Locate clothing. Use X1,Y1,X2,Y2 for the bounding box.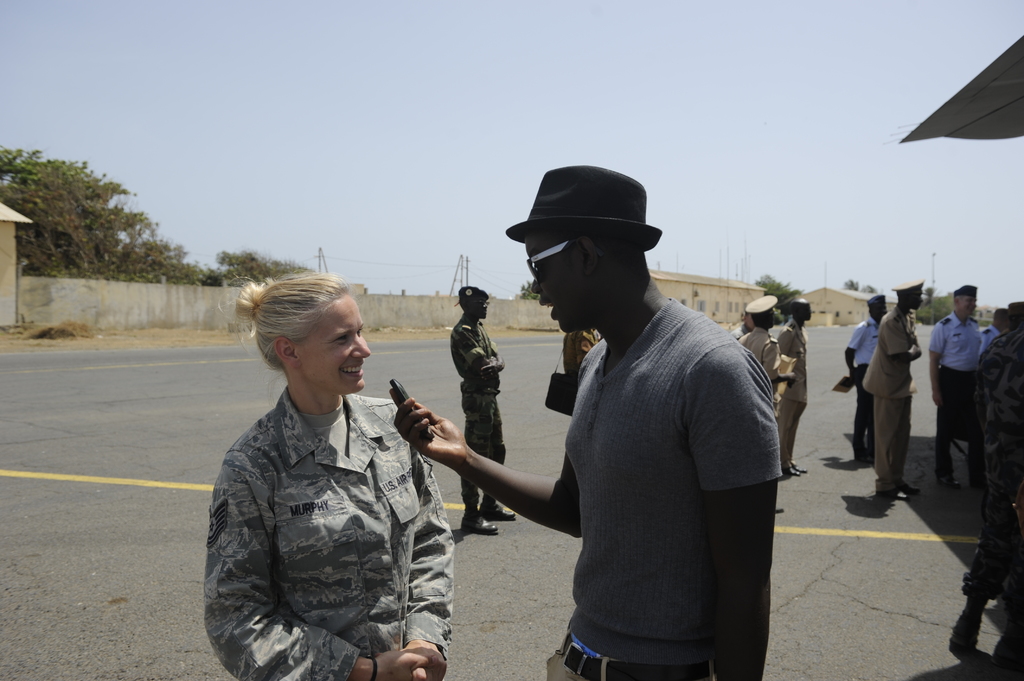
931,314,990,465.
